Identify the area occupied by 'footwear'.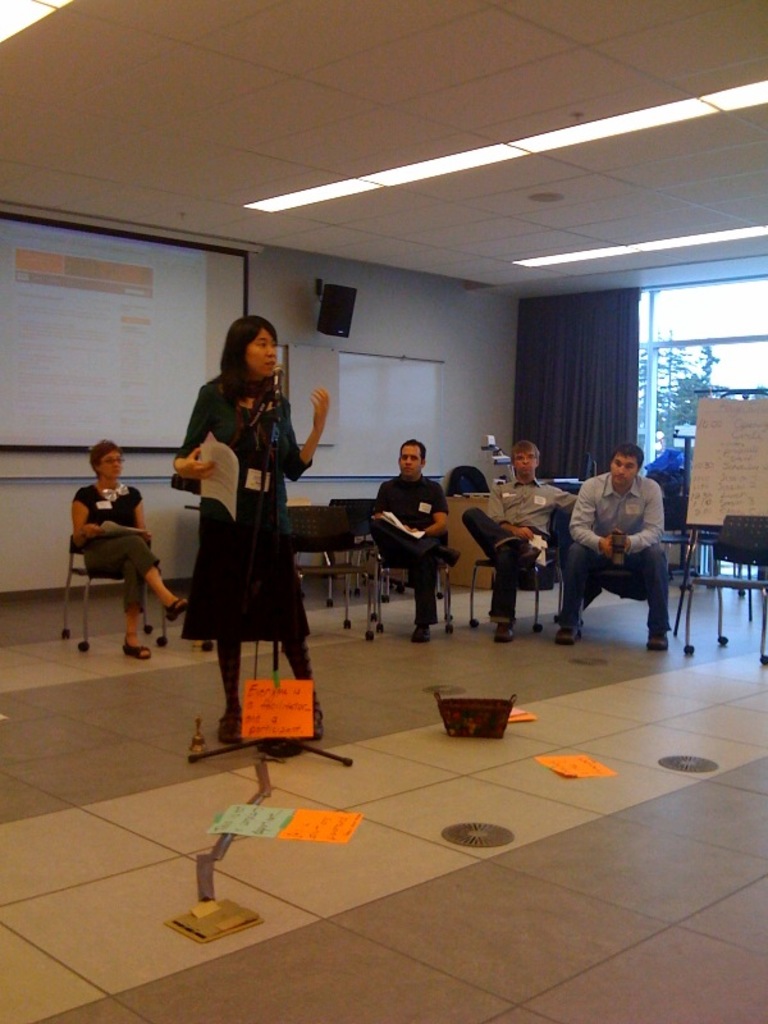
Area: select_region(168, 593, 192, 620).
